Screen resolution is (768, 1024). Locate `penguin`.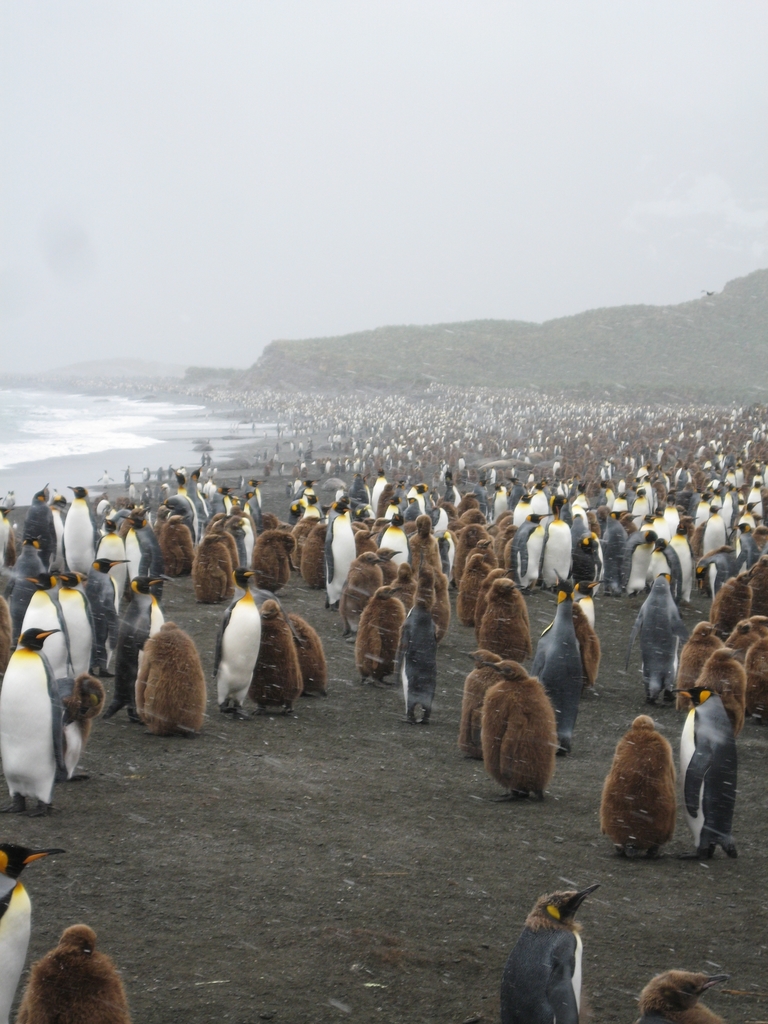
pyautogui.locateOnScreen(486, 584, 527, 673).
